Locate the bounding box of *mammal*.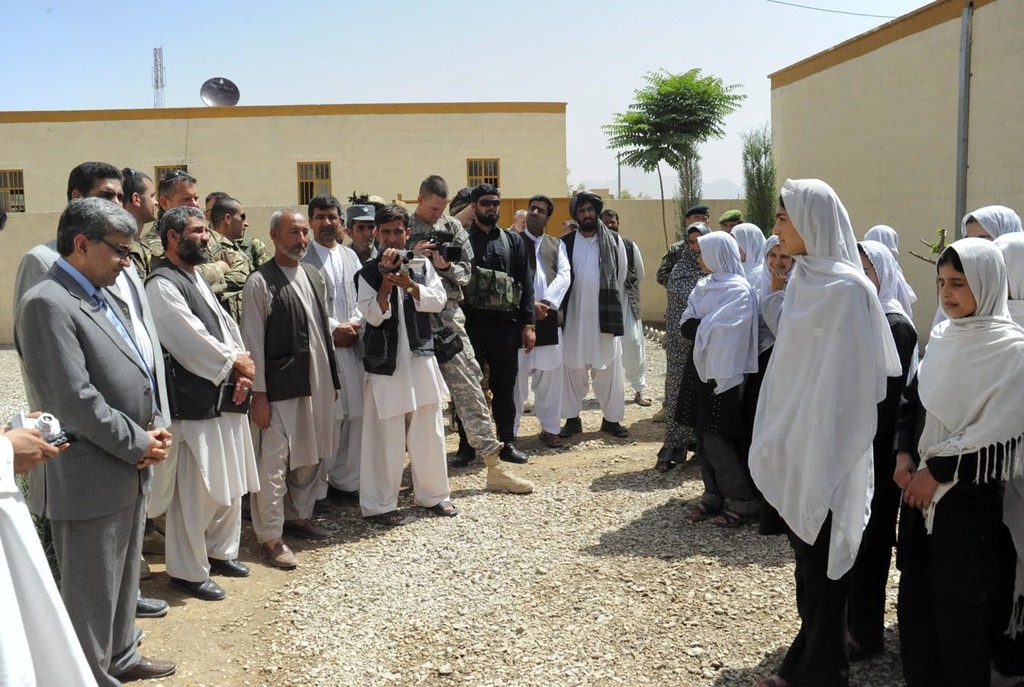
Bounding box: [657,218,712,472].
